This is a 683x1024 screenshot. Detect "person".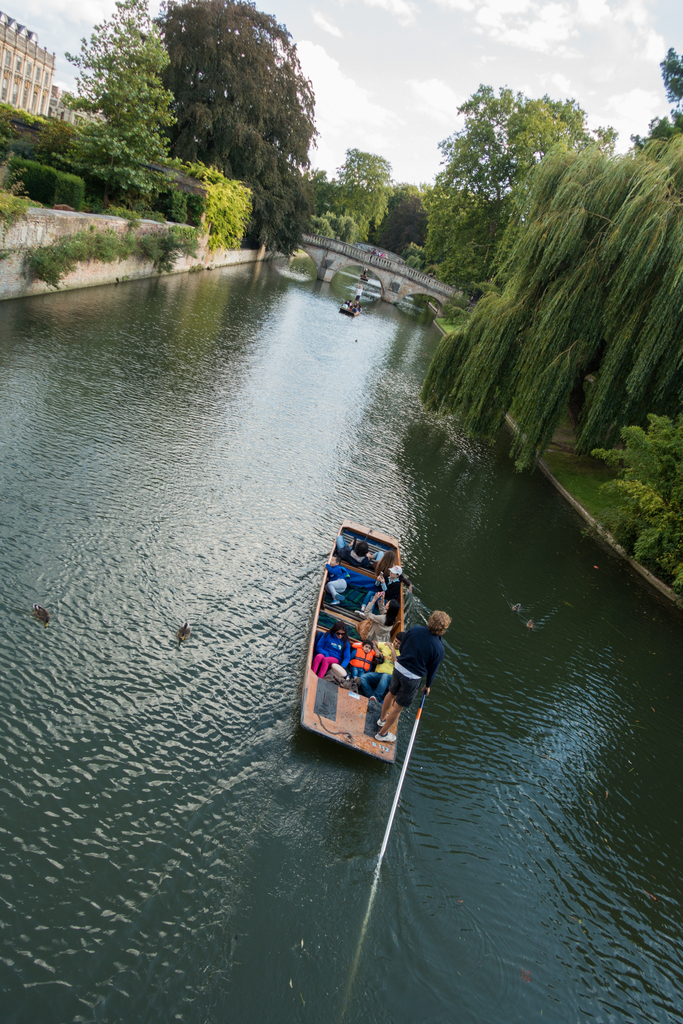
Rect(320, 555, 352, 607).
